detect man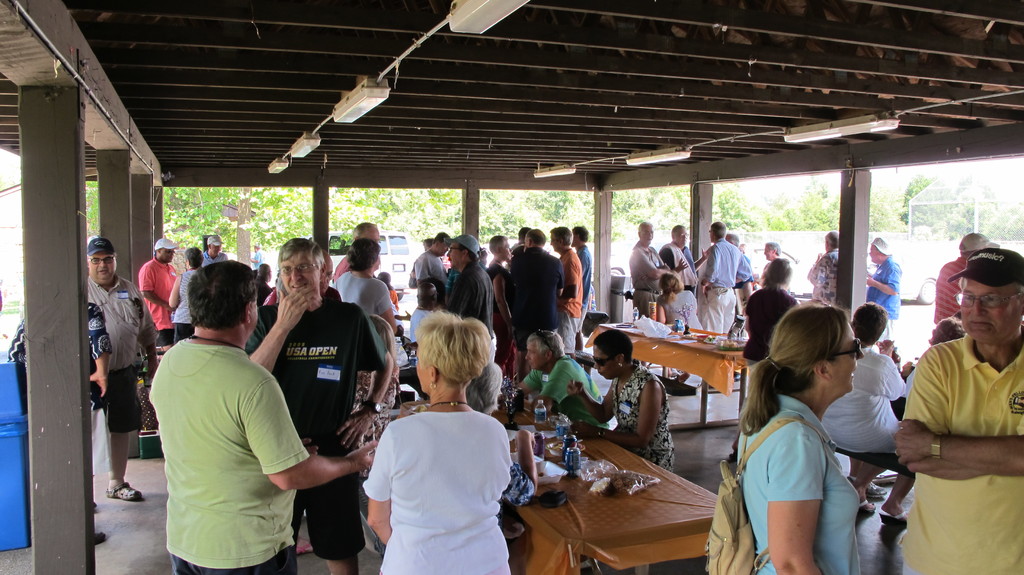
{"x1": 423, "y1": 239, "x2": 447, "y2": 273}
